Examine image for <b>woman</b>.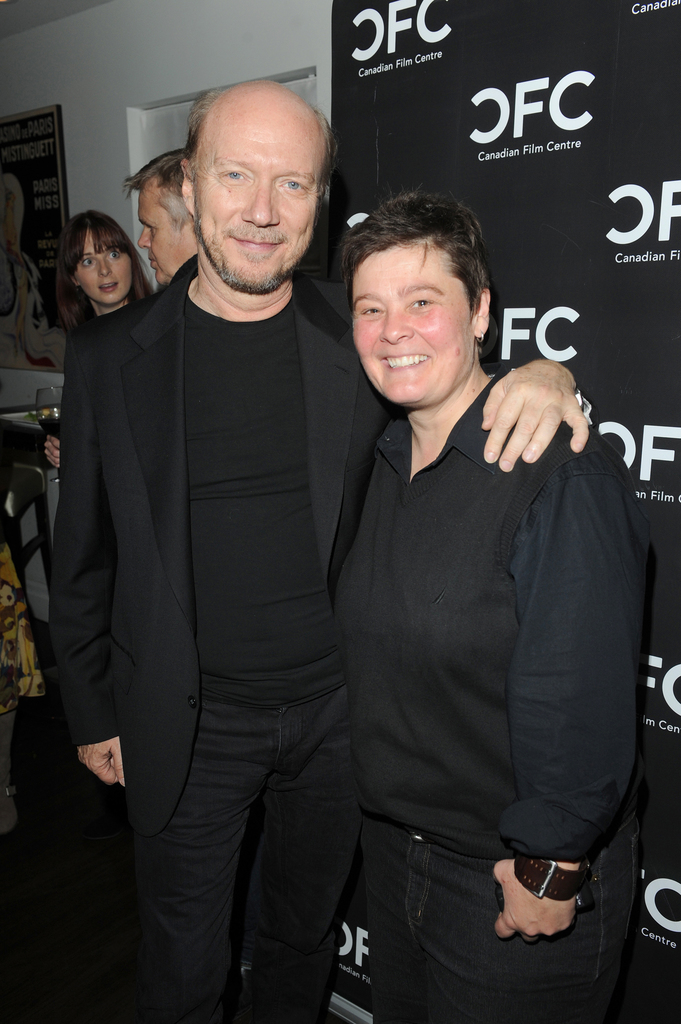
Examination result: left=264, top=125, right=618, bottom=1012.
